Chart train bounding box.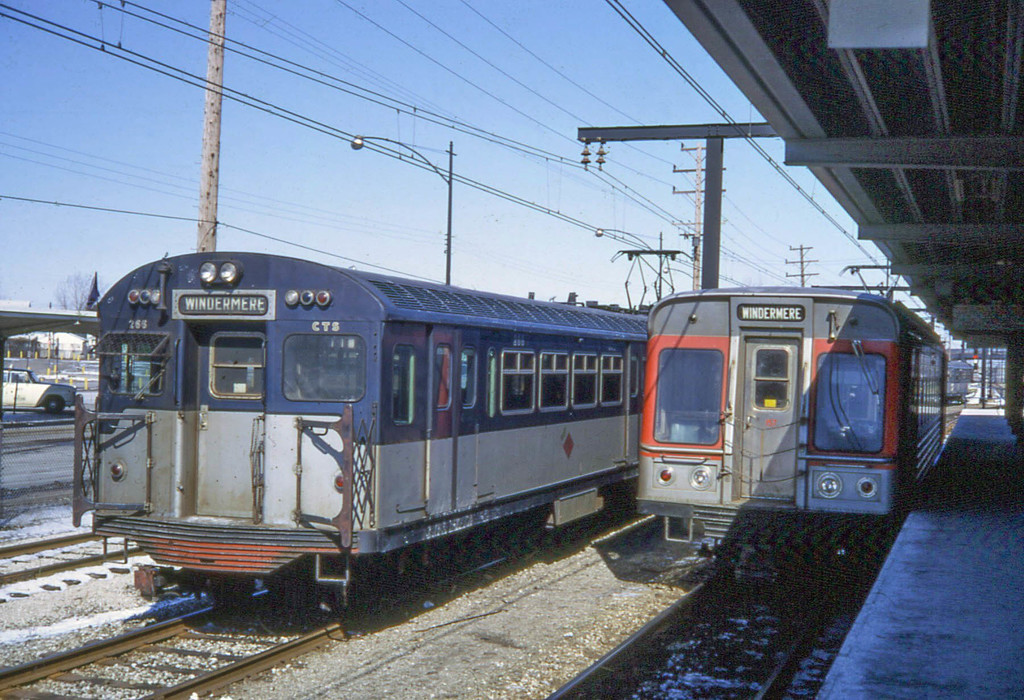
Charted: crop(628, 253, 954, 592).
